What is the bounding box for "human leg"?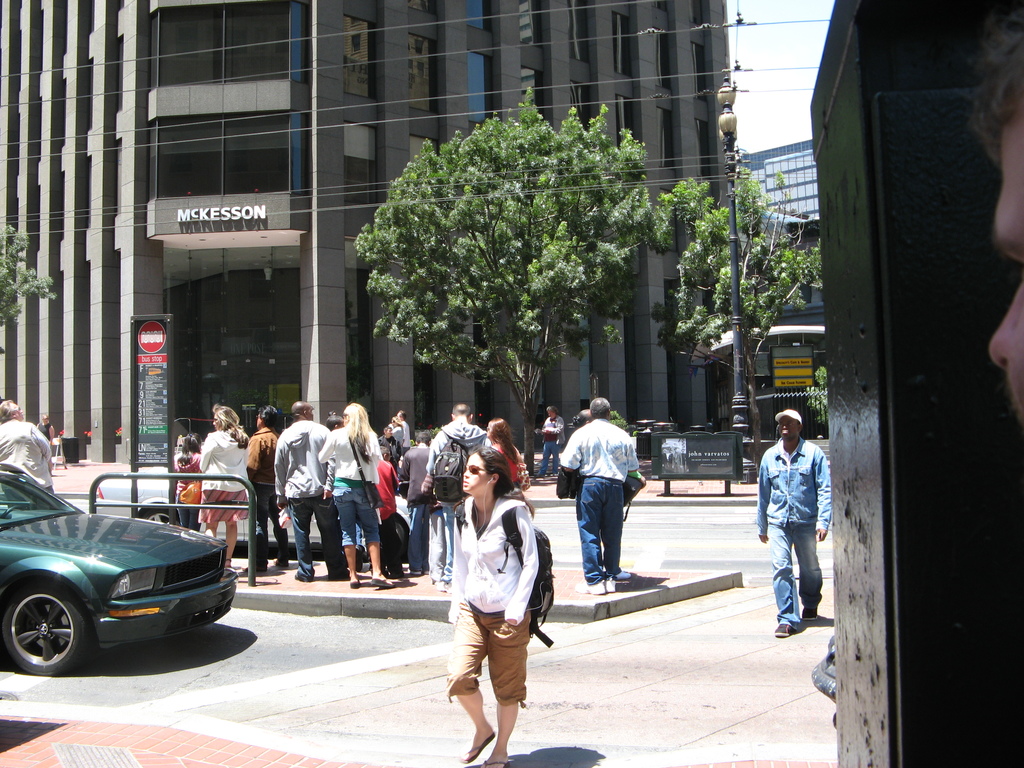
box(353, 476, 382, 584).
